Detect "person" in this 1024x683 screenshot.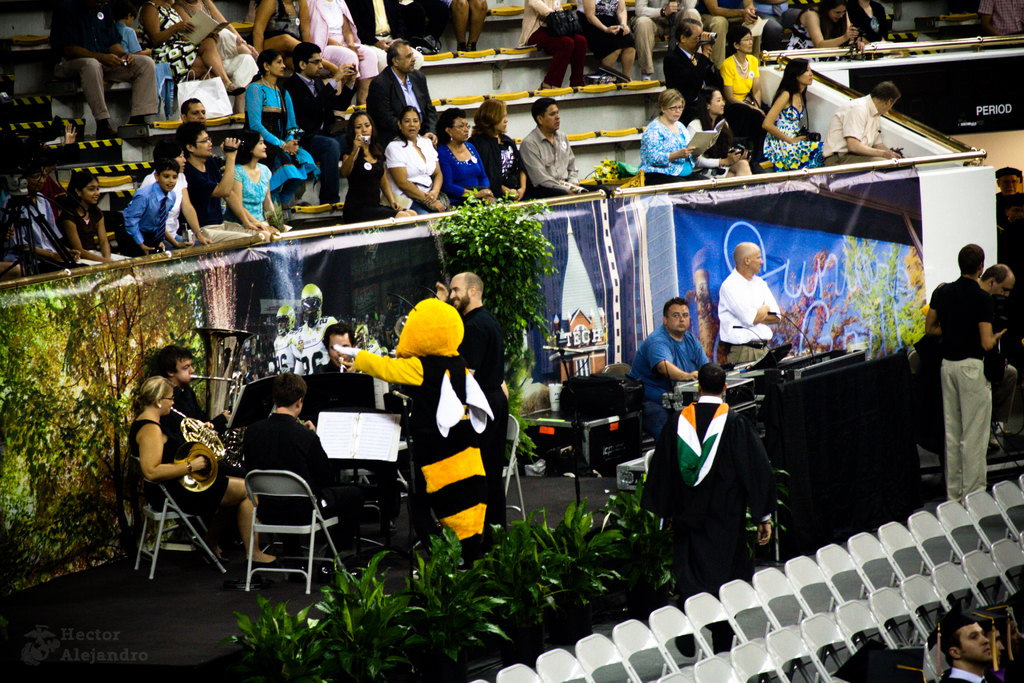
Detection: <box>350,0,426,72</box>.
